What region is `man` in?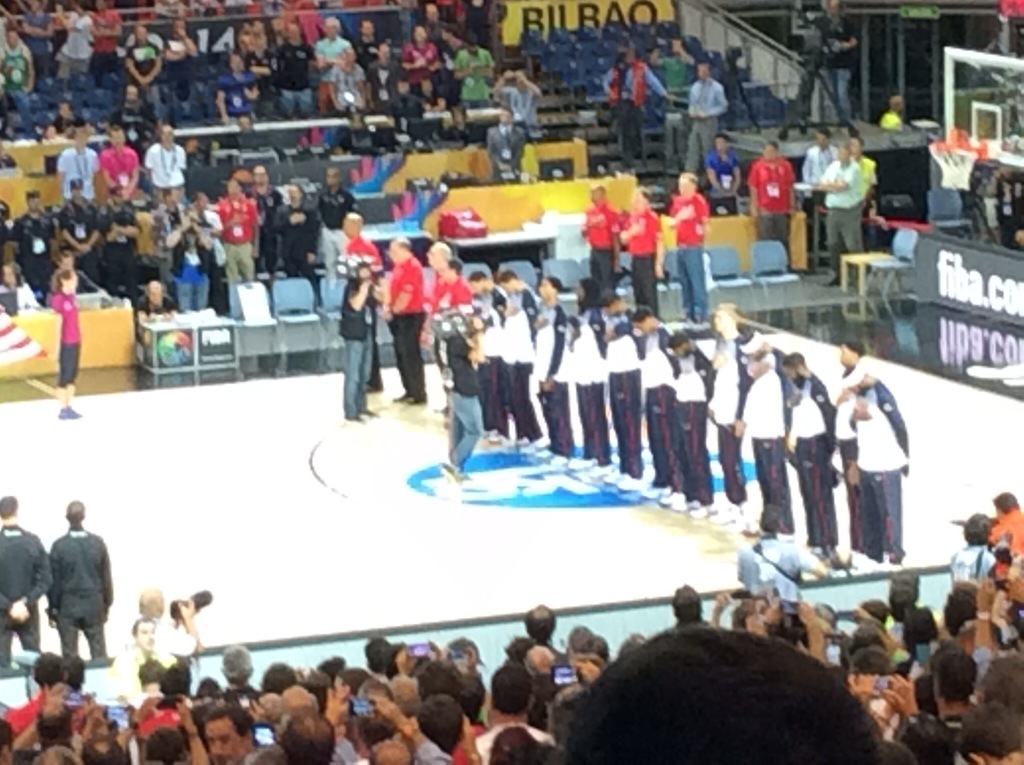
<region>275, 172, 317, 298</region>.
